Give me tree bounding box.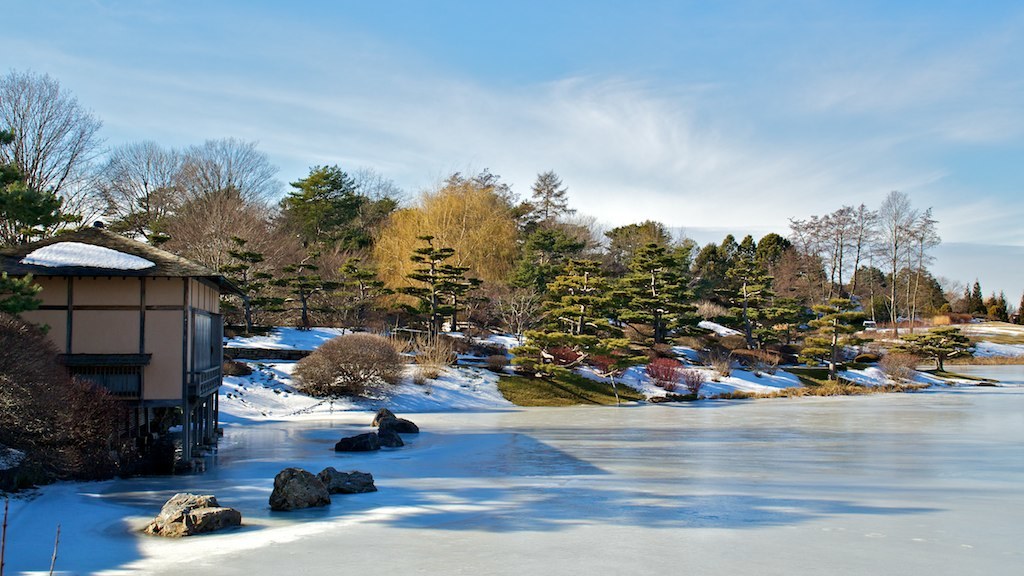
450,170,531,196.
